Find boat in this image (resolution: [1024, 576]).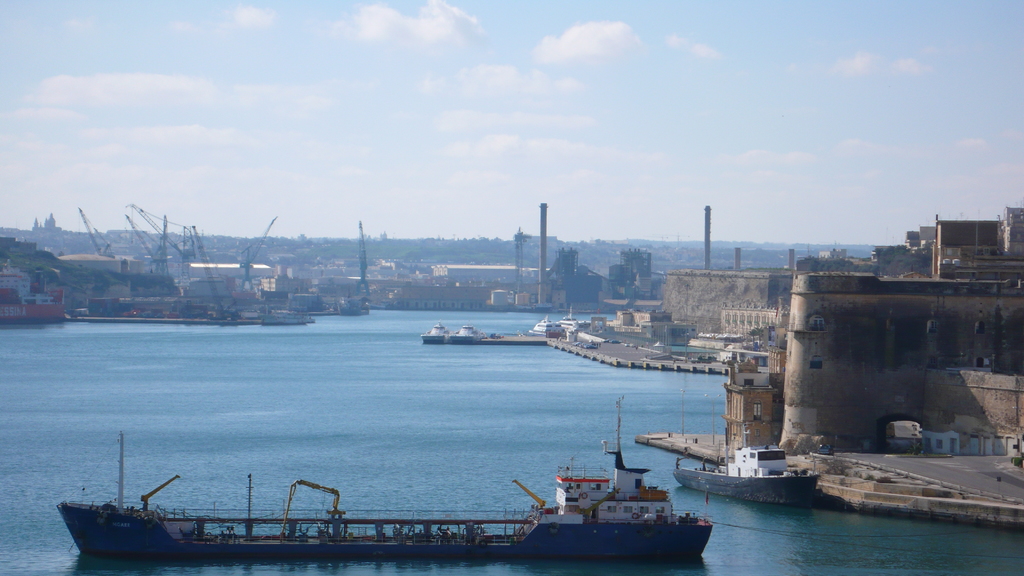
bbox(58, 443, 721, 561).
